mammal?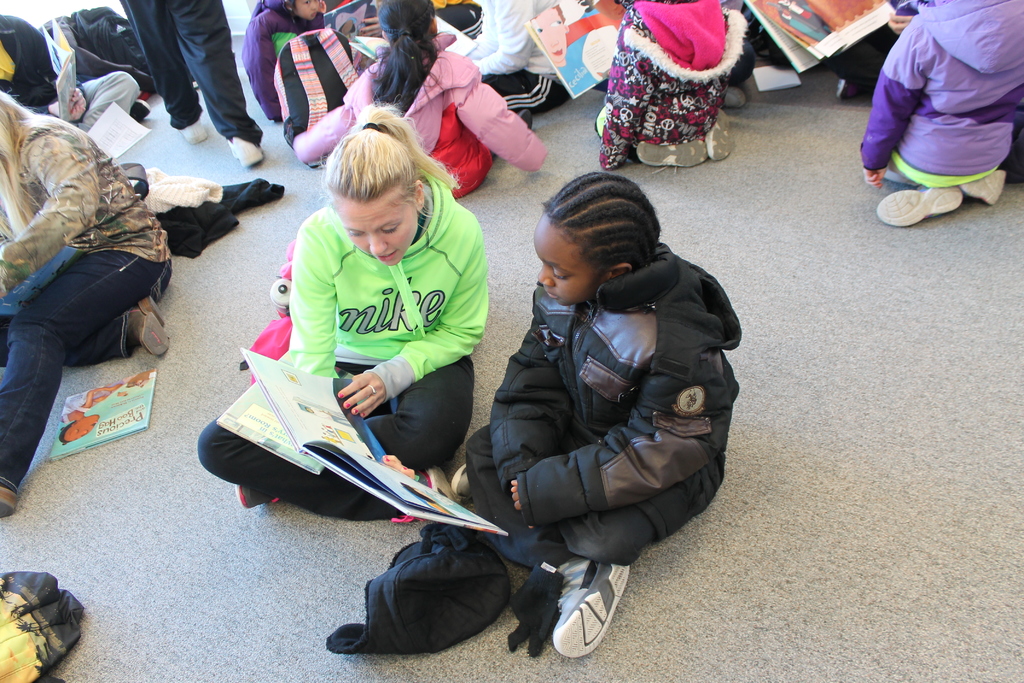
rect(198, 97, 486, 525)
